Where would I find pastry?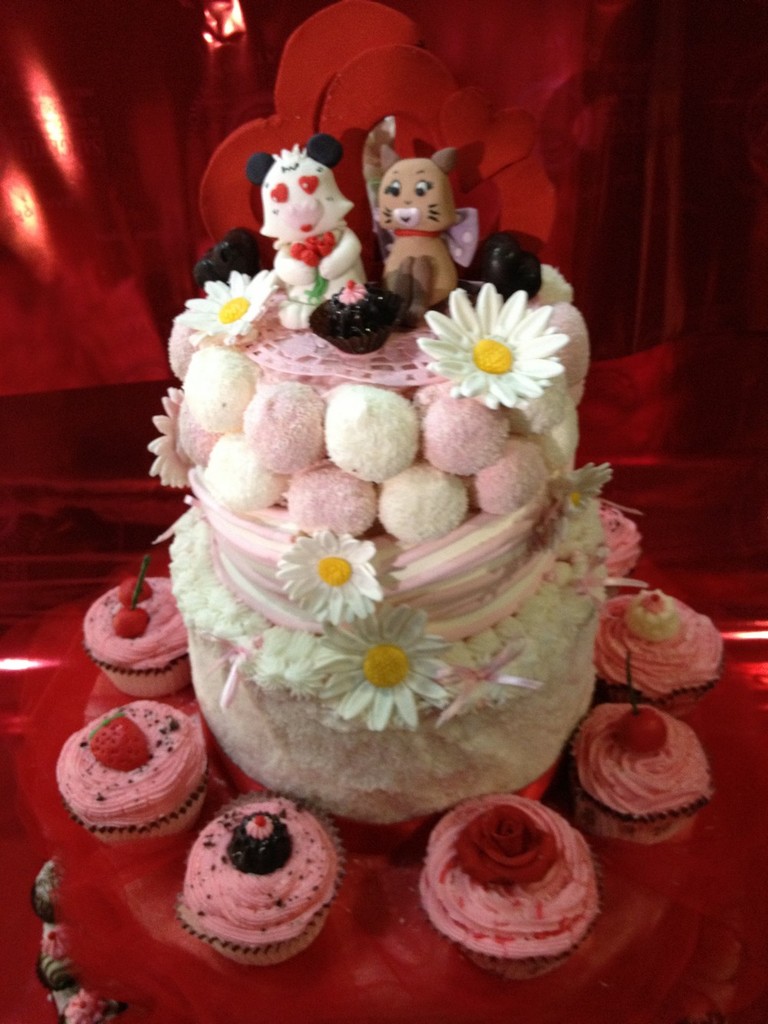
At bbox=[78, 570, 179, 698].
